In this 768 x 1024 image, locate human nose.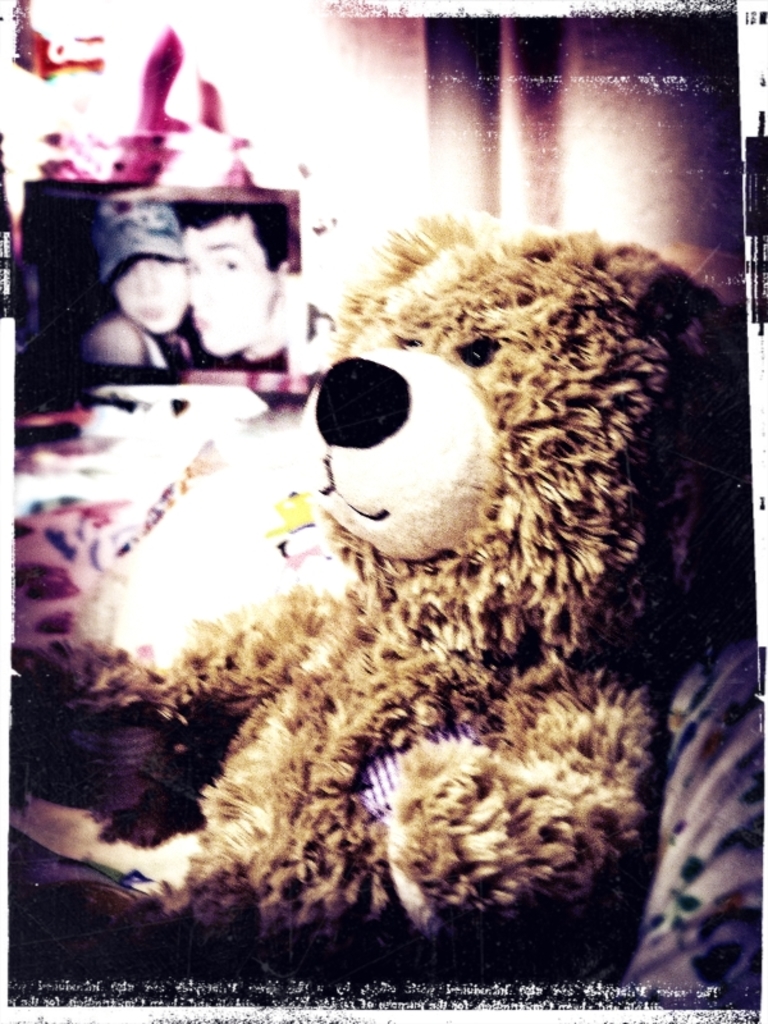
Bounding box: [left=134, top=259, right=159, bottom=296].
